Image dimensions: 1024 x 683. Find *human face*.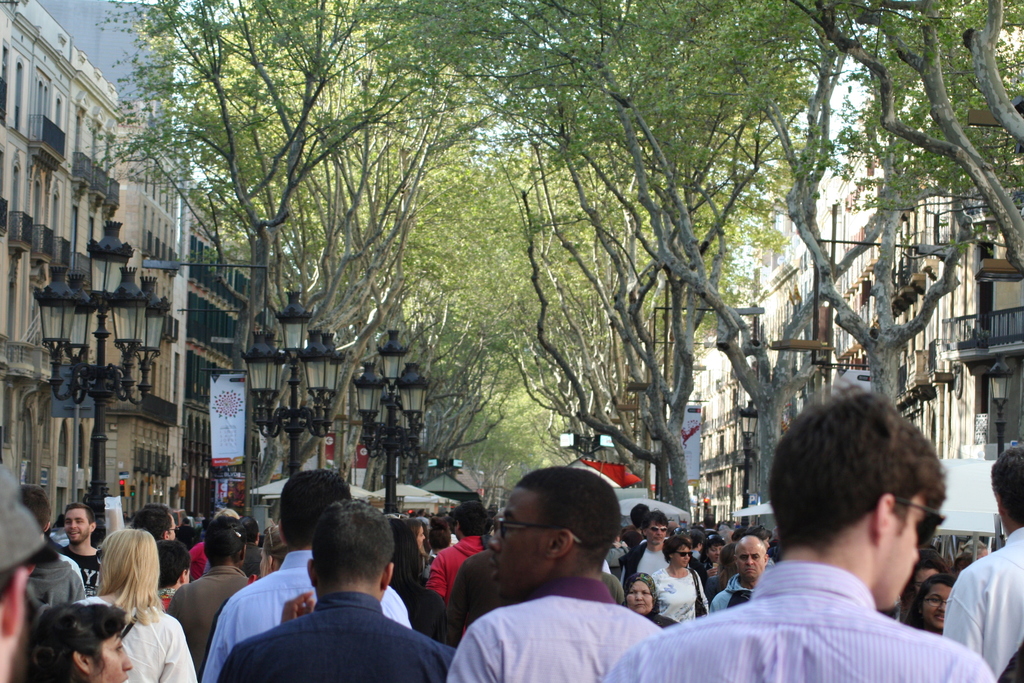
bbox=(920, 580, 949, 629).
